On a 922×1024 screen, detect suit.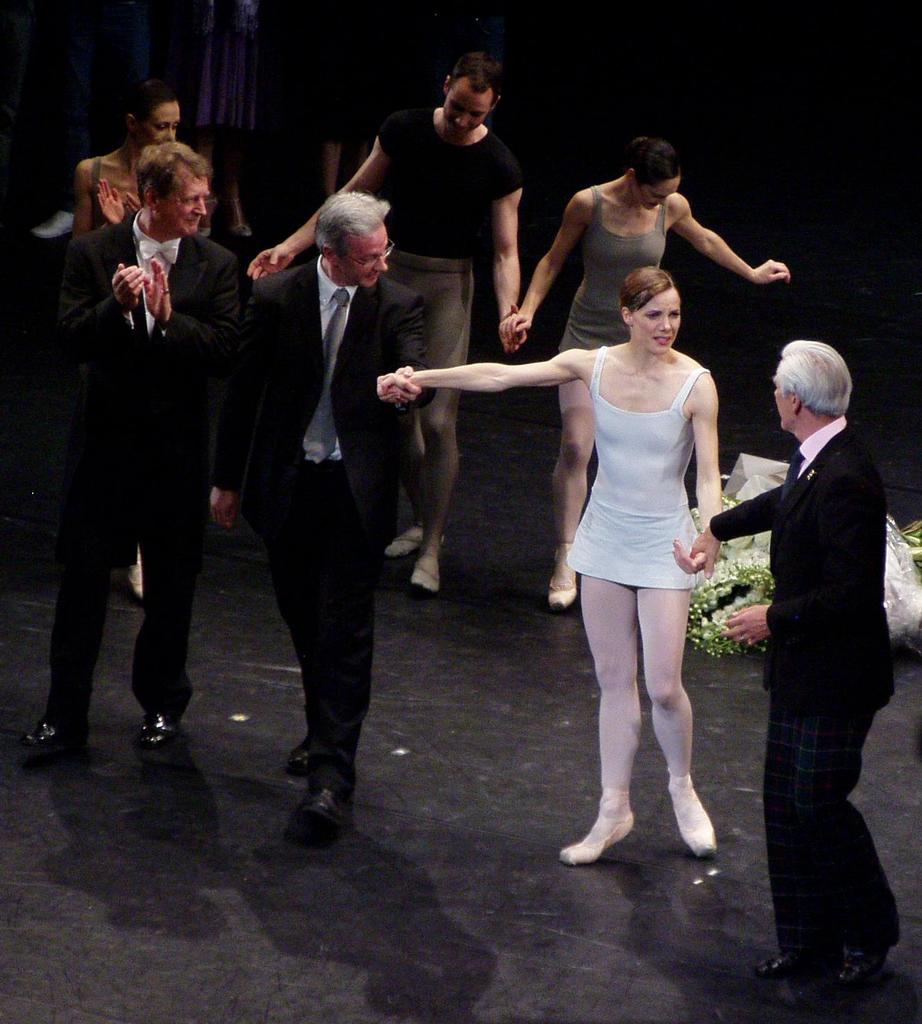
(left=230, top=146, right=421, bottom=819).
